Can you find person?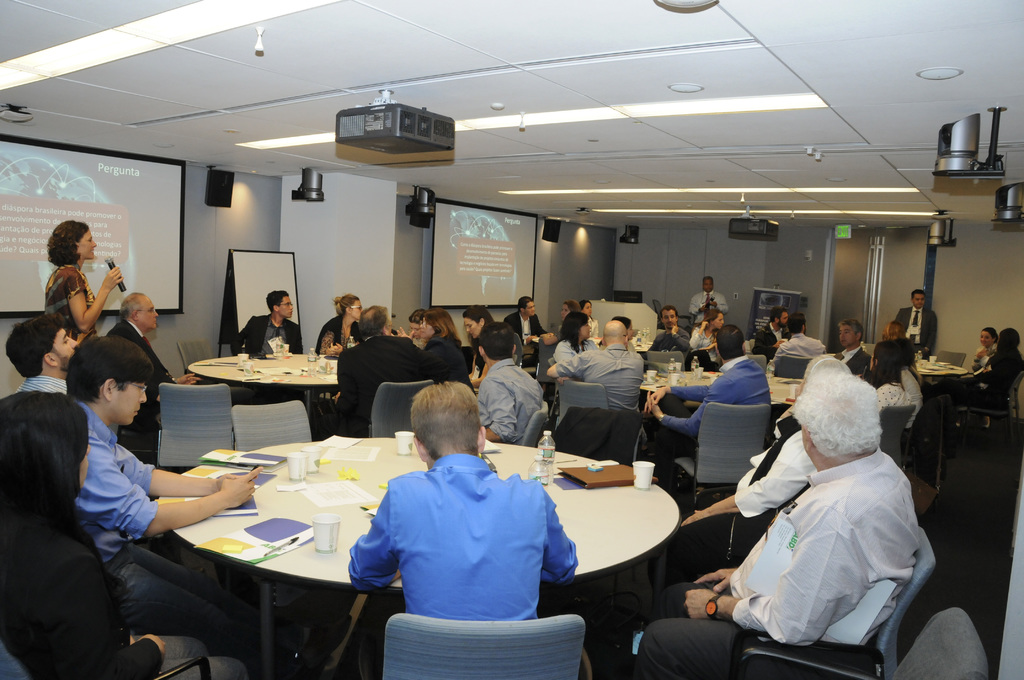
Yes, bounding box: [left=632, top=443, right=922, bottom=679].
